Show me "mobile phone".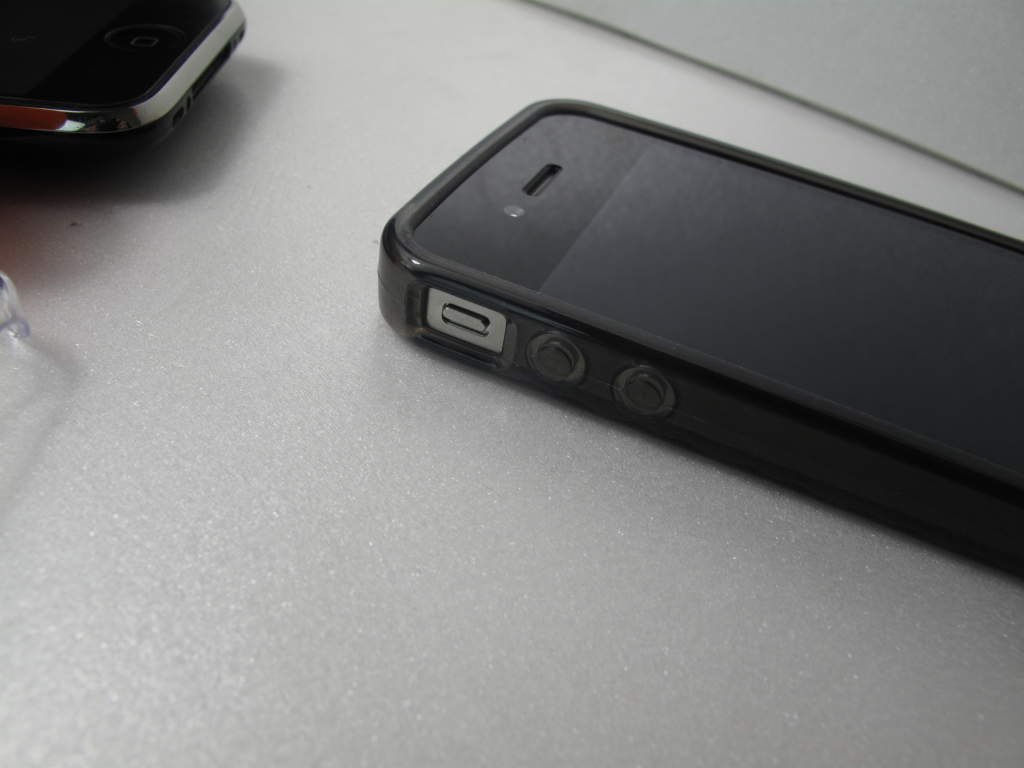
"mobile phone" is here: <box>376,99,1023,560</box>.
